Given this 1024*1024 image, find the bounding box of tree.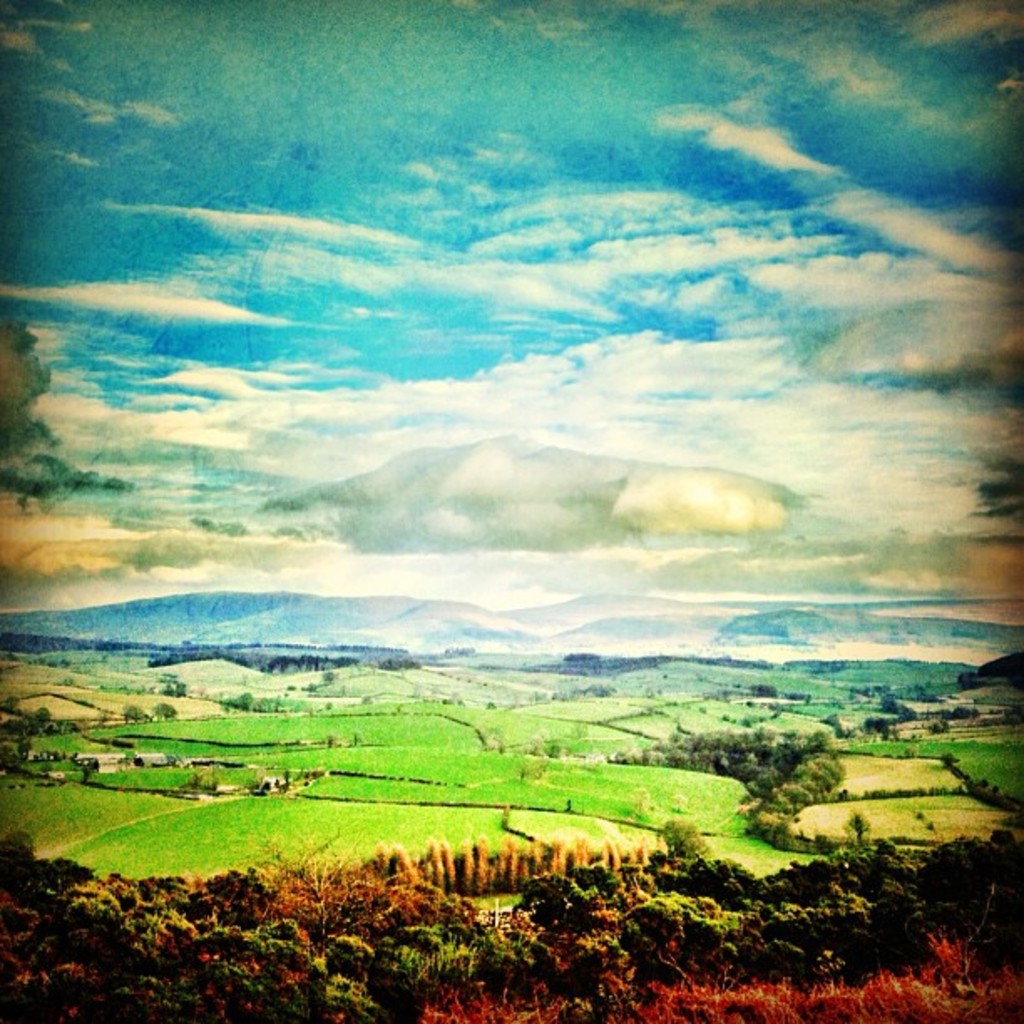
[left=517, top=835, right=542, bottom=888].
